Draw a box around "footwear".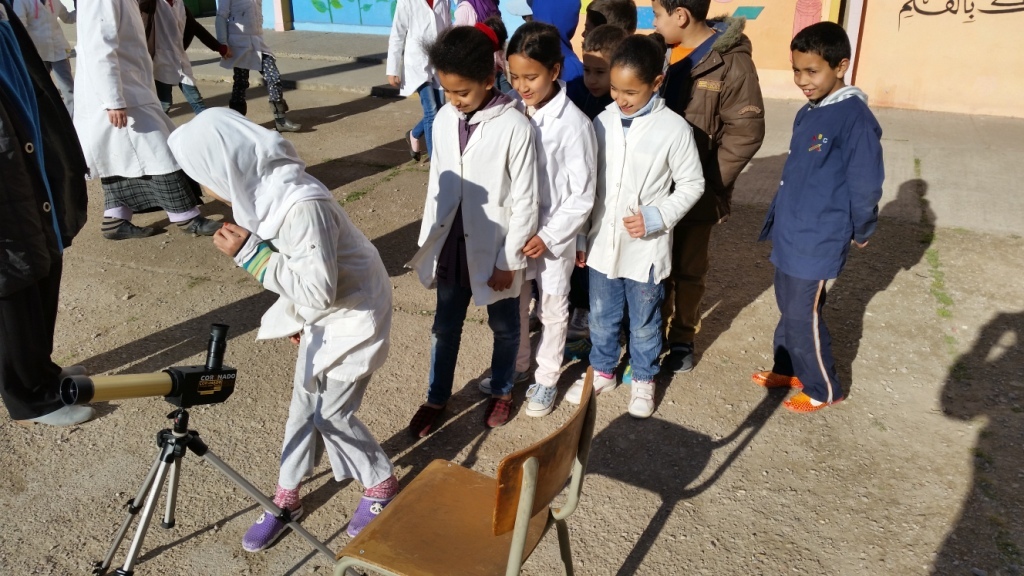
<bbox>754, 373, 801, 387</bbox>.
